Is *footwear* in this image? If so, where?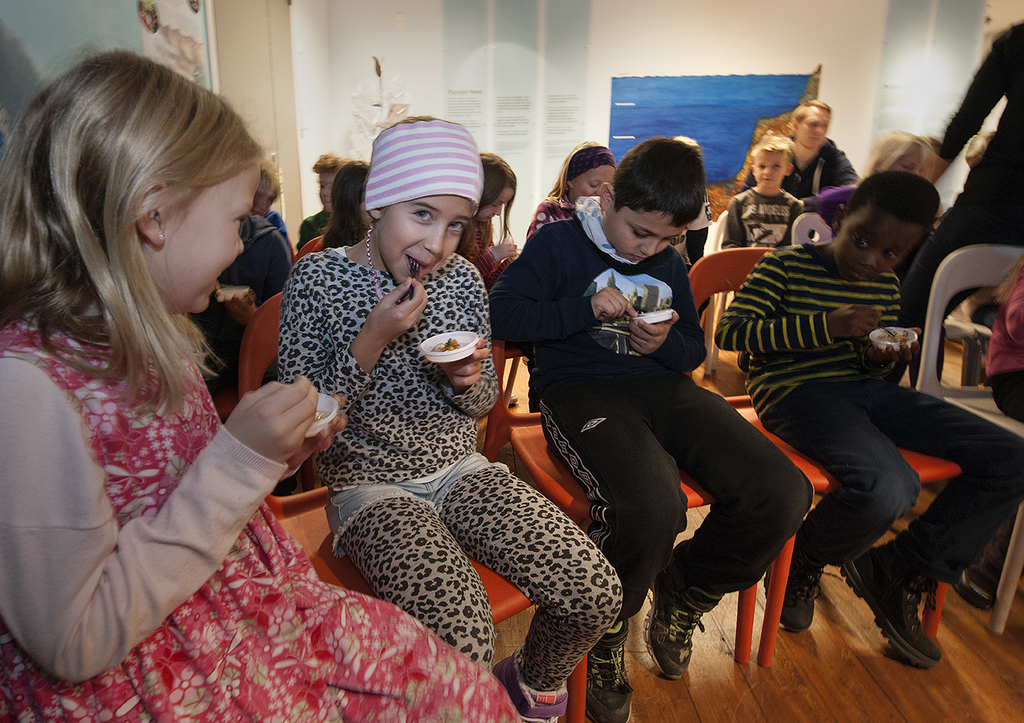
Yes, at left=844, top=555, right=940, bottom=666.
